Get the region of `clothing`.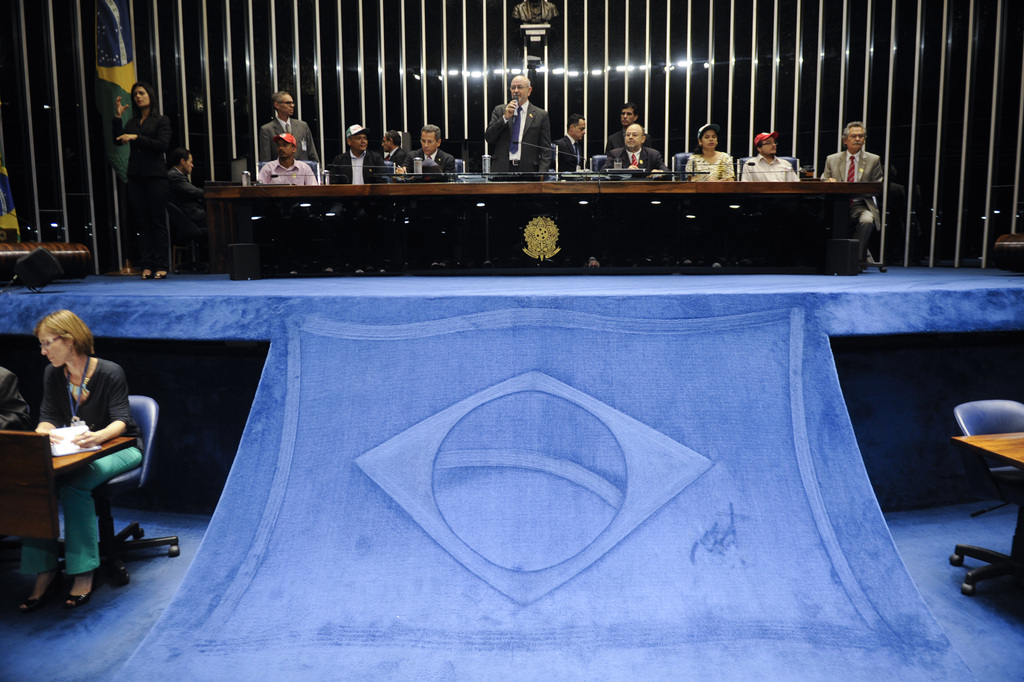
select_region(492, 102, 551, 174).
